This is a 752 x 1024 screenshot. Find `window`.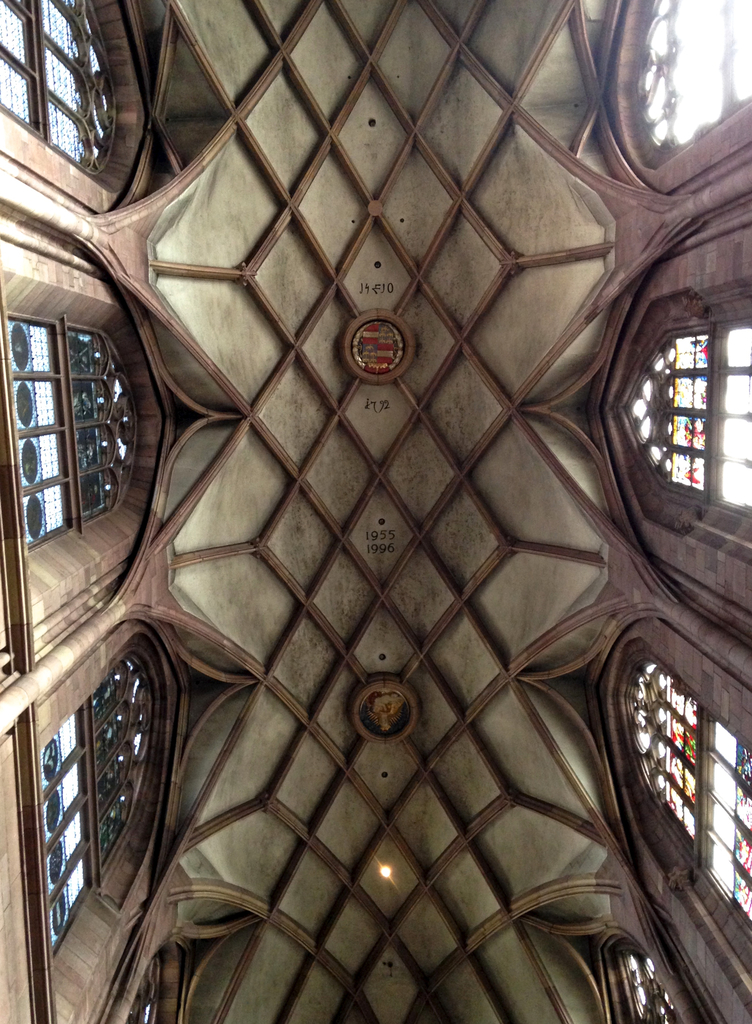
Bounding box: 0:0:128:174.
